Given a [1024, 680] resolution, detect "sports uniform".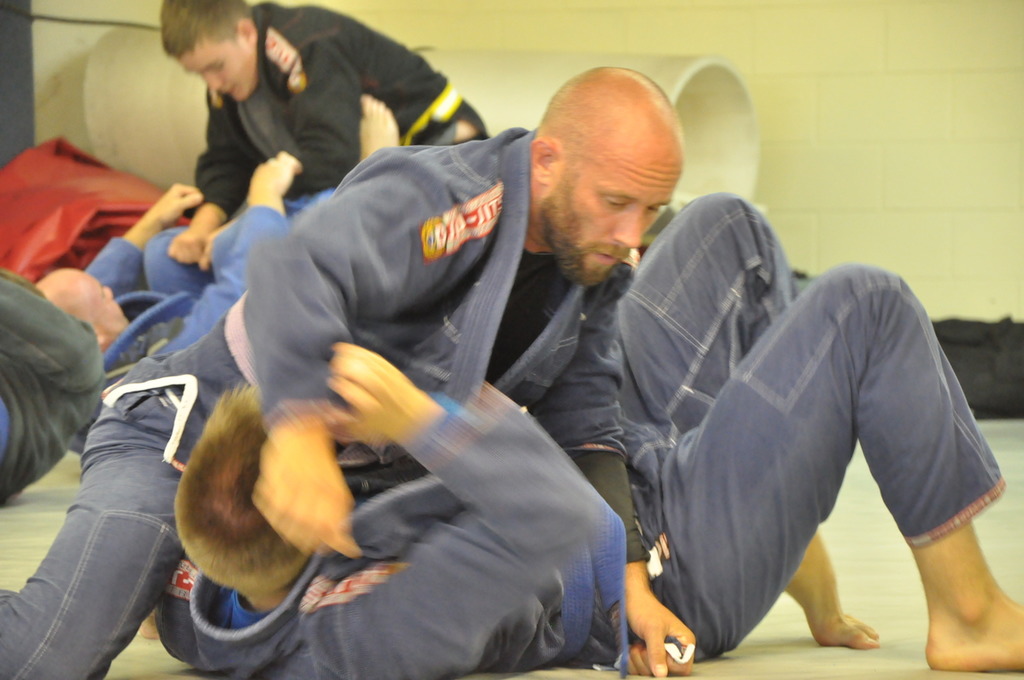
box(76, 188, 310, 378).
